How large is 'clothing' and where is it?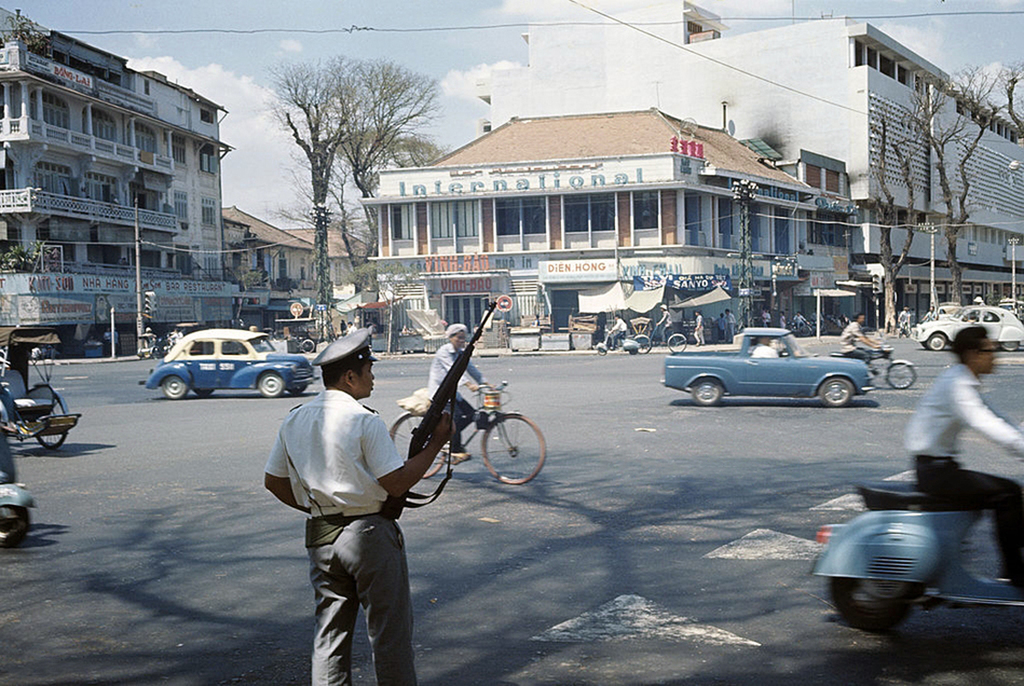
Bounding box: region(426, 342, 487, 450).
